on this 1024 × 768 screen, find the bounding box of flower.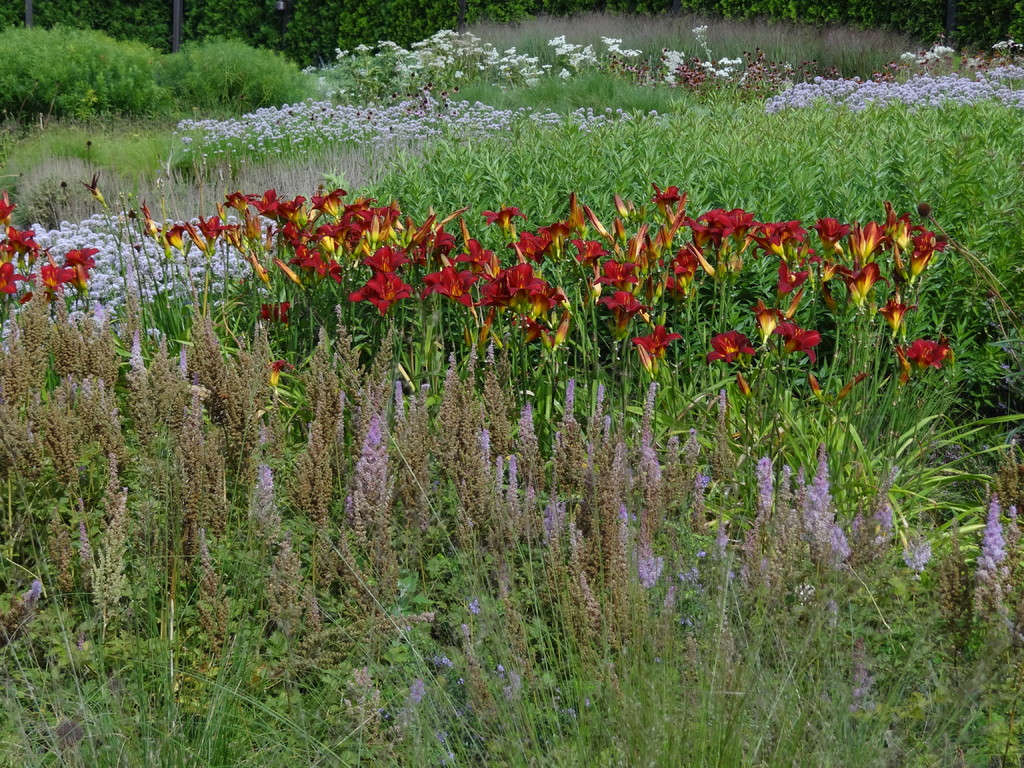
Bounding box: <bbox>636, 442, 661, 586</bbox>.
